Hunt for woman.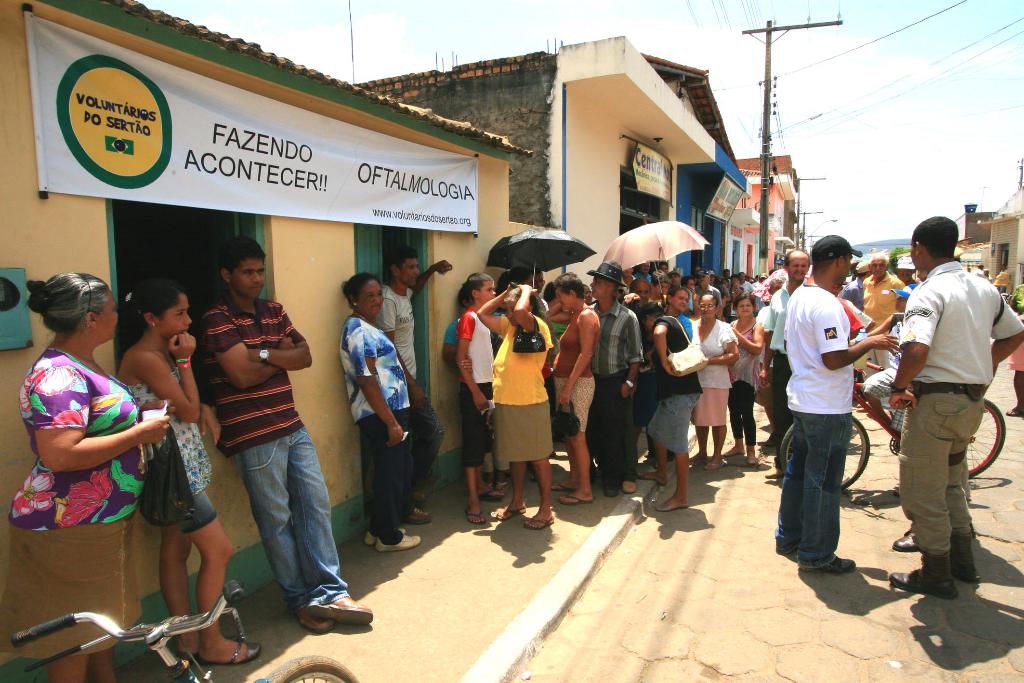
Hunted down at [545,272,602,505].
